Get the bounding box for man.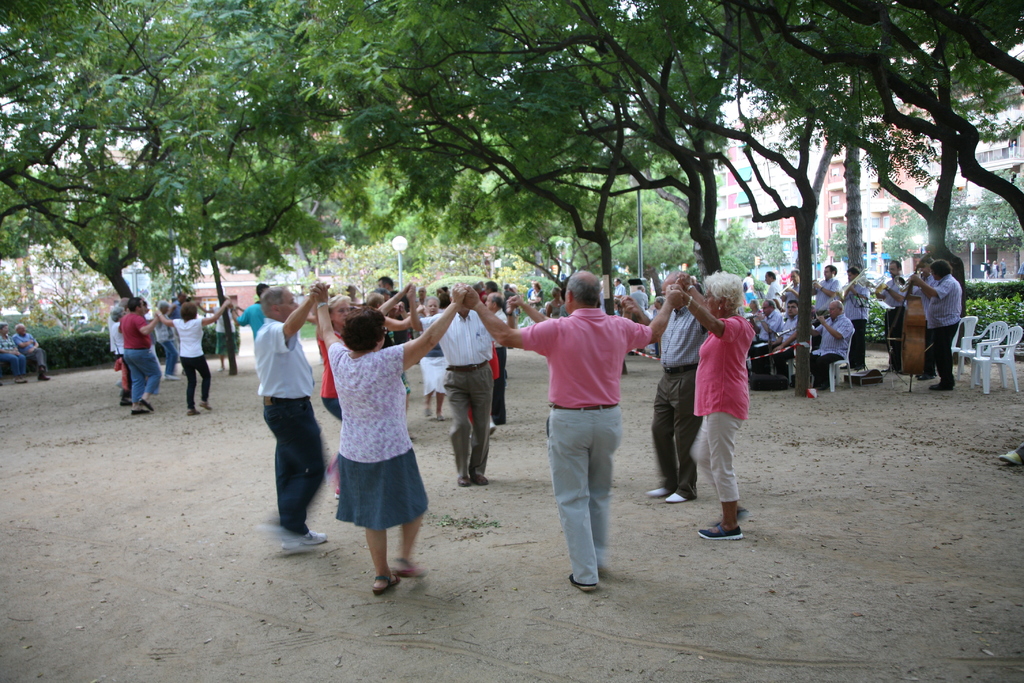
804/301/860/359.
